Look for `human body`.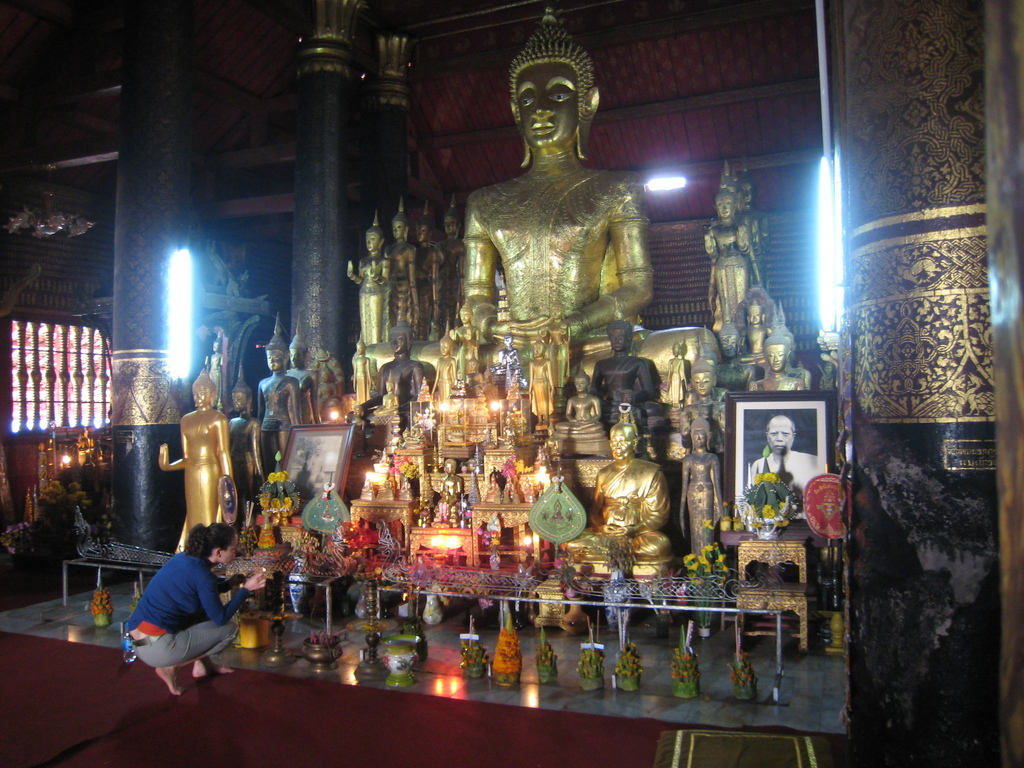
Found: locate(688, 164, 769, 339).
